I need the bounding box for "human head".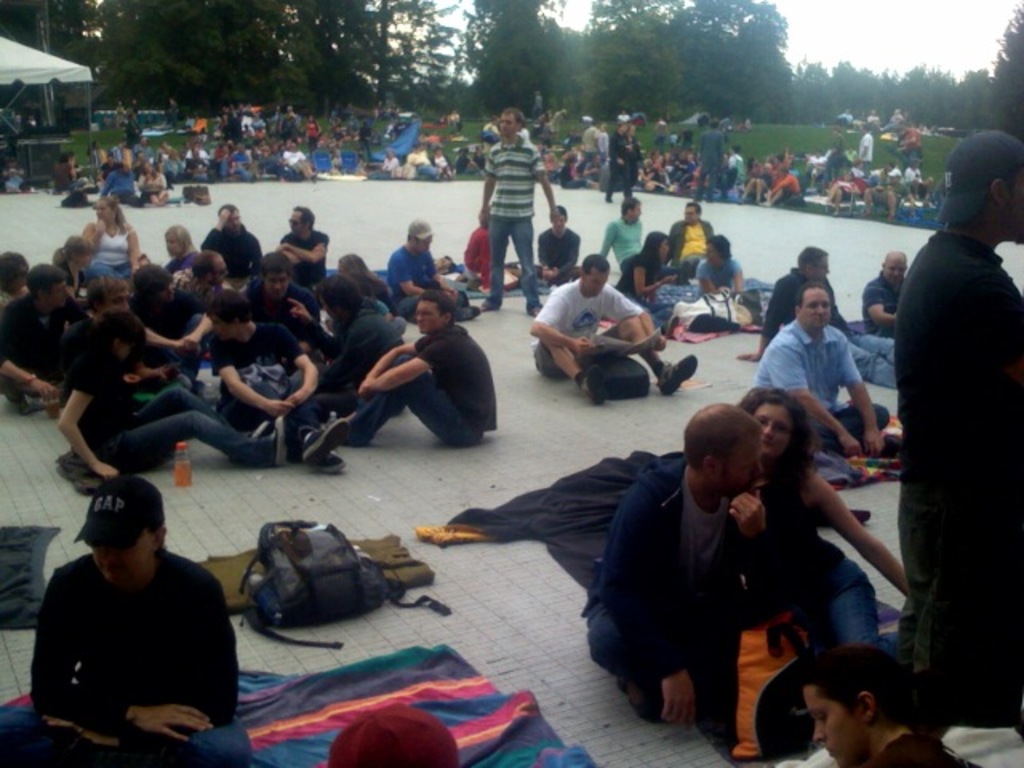
Here it is: box=[83, 274, 130, 318].
